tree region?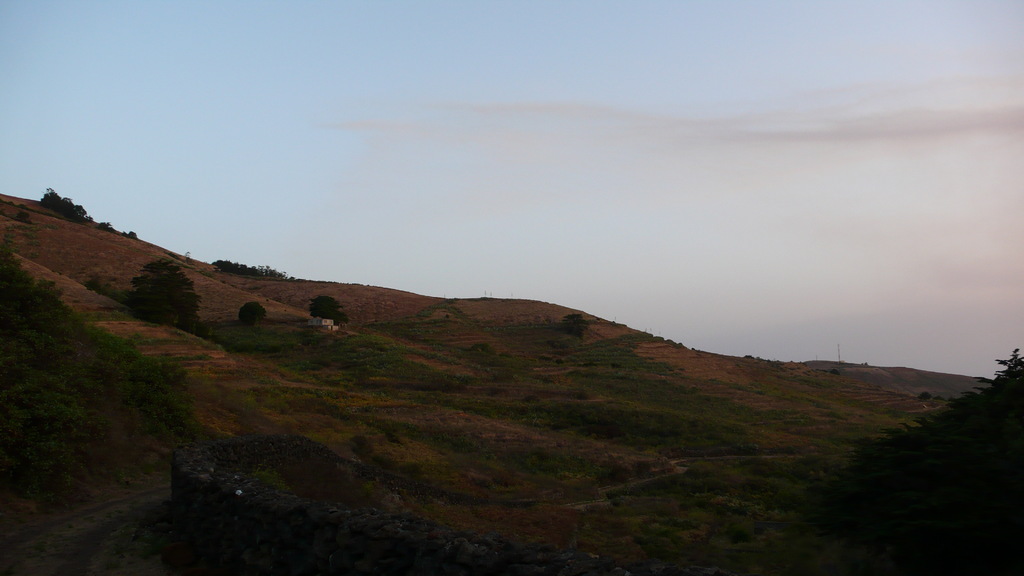
{"x1": 237, "y1": 301, "x2": 269, "y2": 323}
